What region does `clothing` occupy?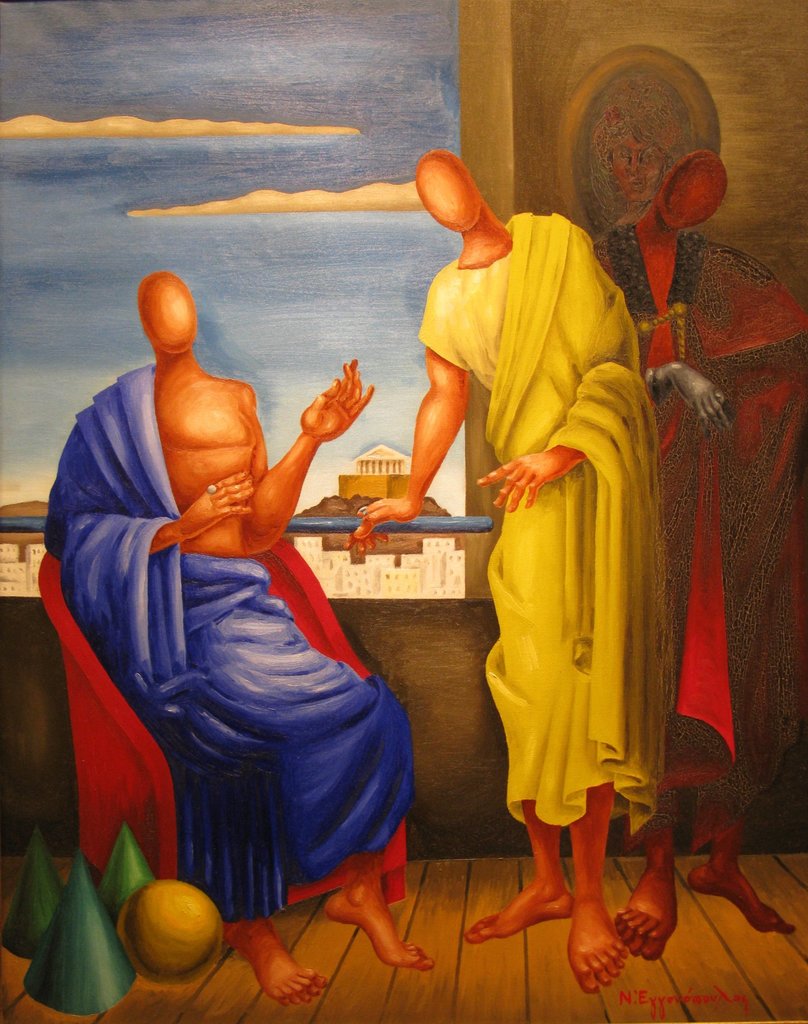
x1=585 y1=216 x2=807 y2=851.
